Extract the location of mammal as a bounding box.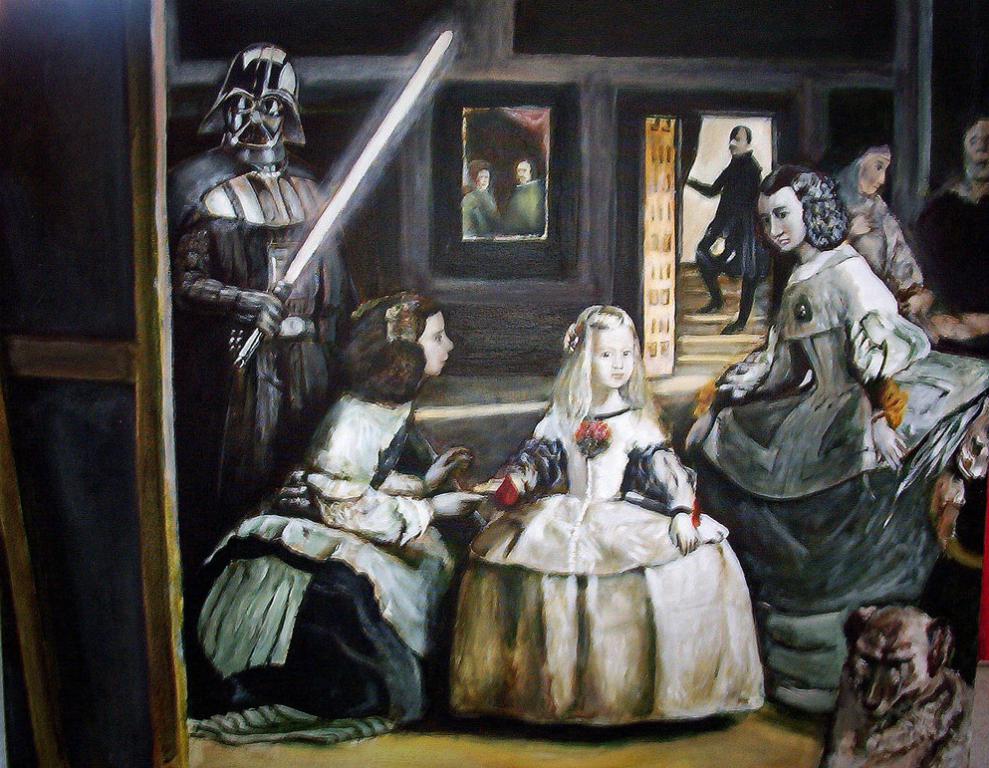
box=[685, 126, 766, 334].
